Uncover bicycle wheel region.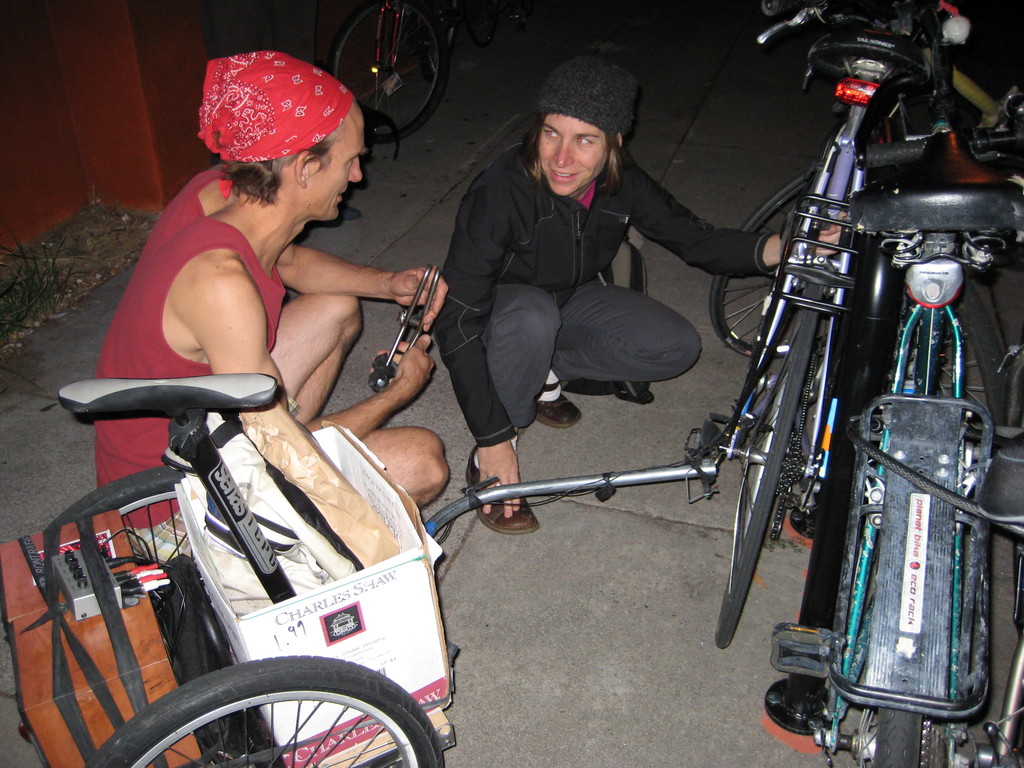
Uncovered: 901/274/1012/435.
